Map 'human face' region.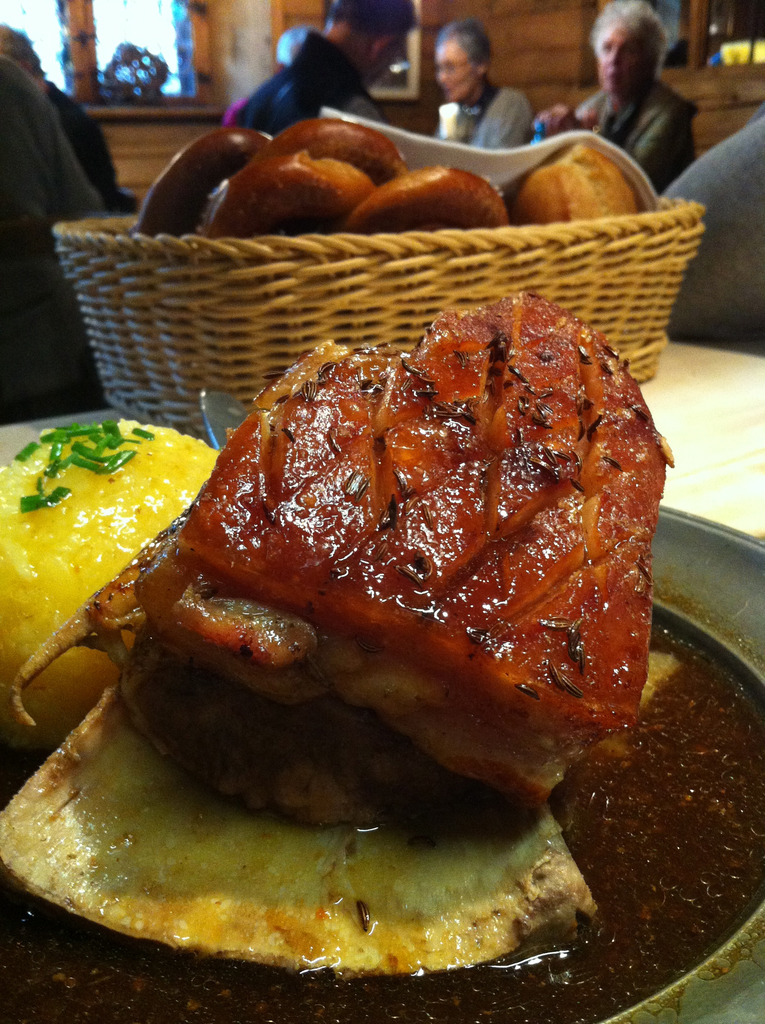
Mapped to [x1=595, y1=24, x2=644, y2=92].
